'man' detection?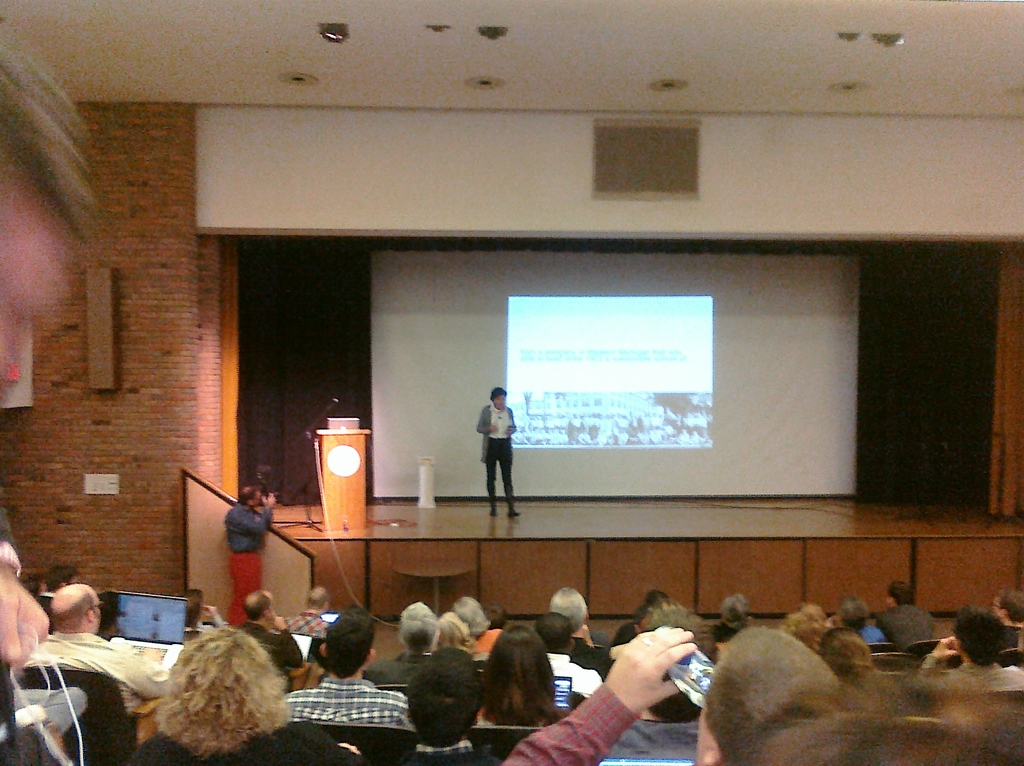
Rect(607, 599, 717, 763)
